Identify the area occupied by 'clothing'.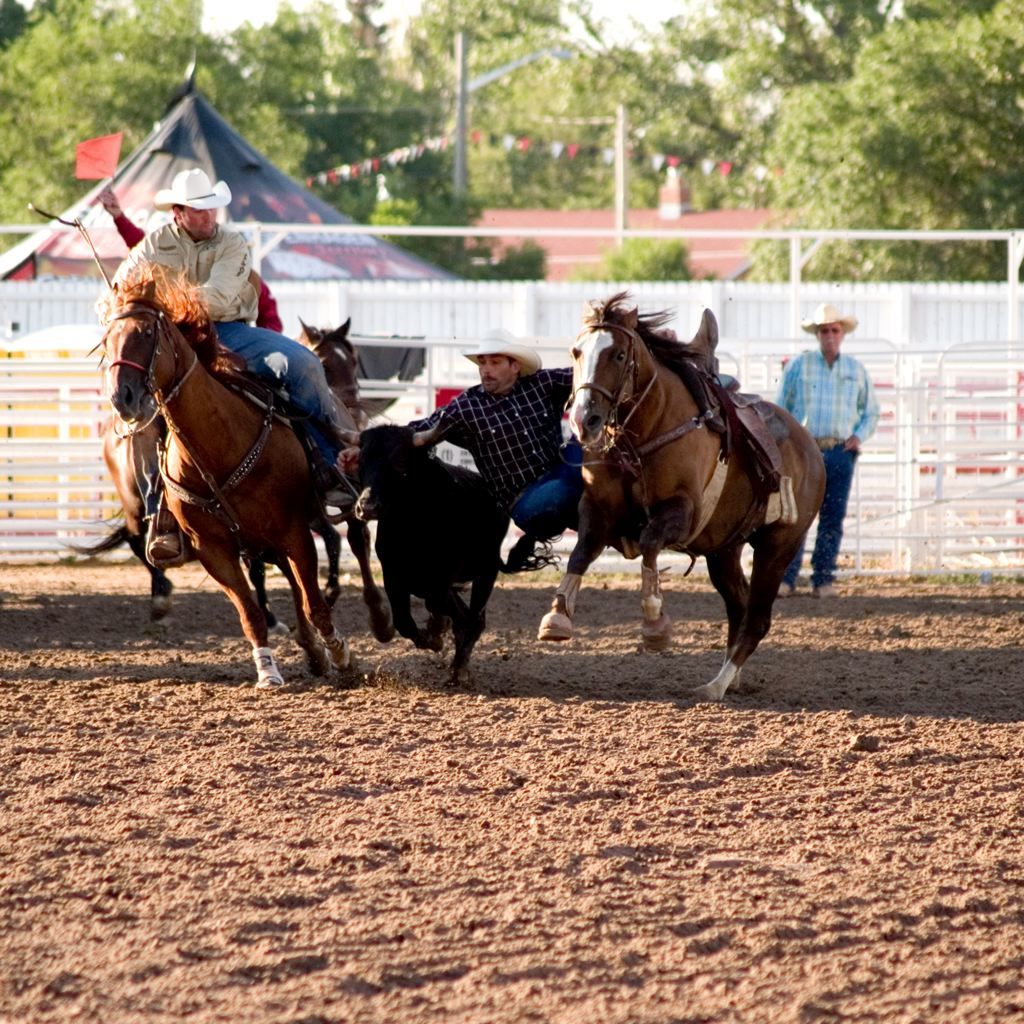
Area: region(512, 483, 586, 545).
